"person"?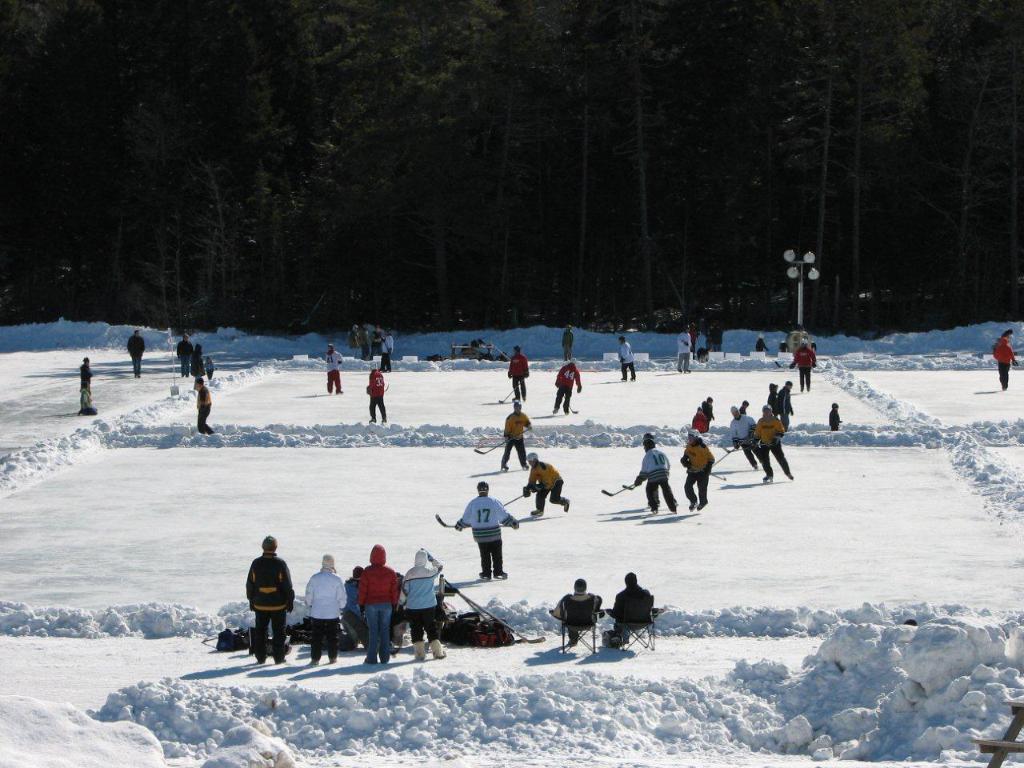
78,354,90,416
